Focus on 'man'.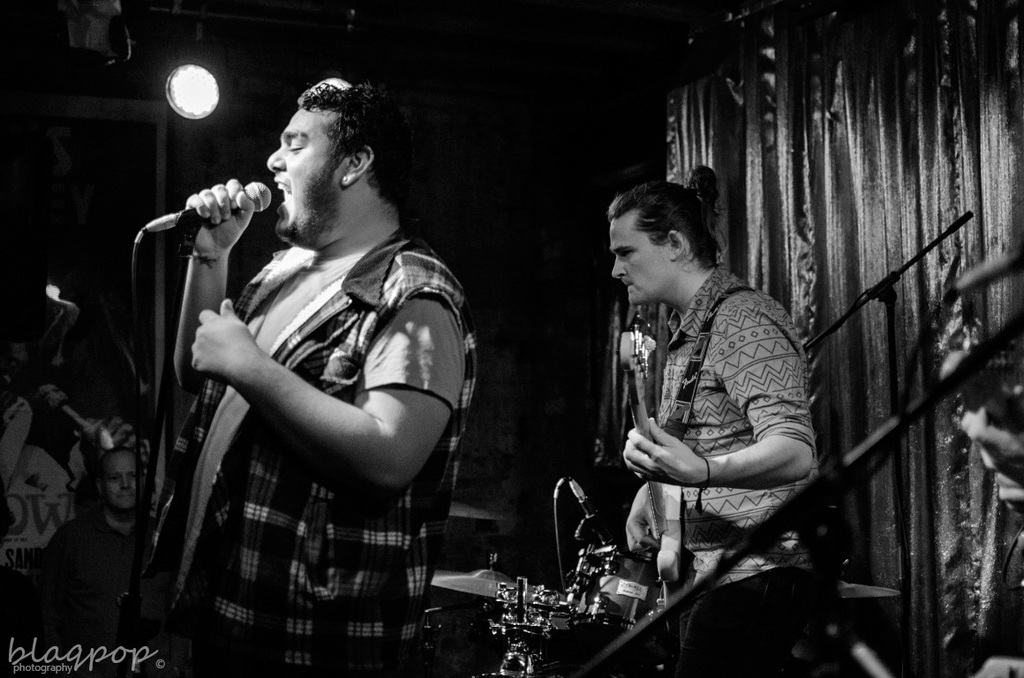
Focused at rect(119, 75, 474, 677).
